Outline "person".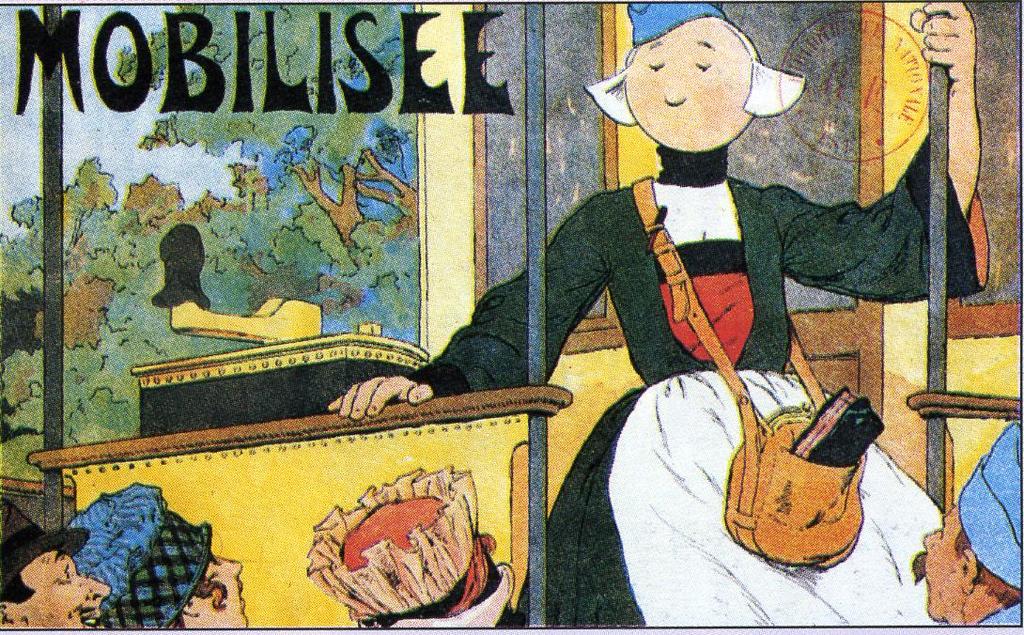
Outline: [x1=0, y1=495, x2=120, y2=634].
